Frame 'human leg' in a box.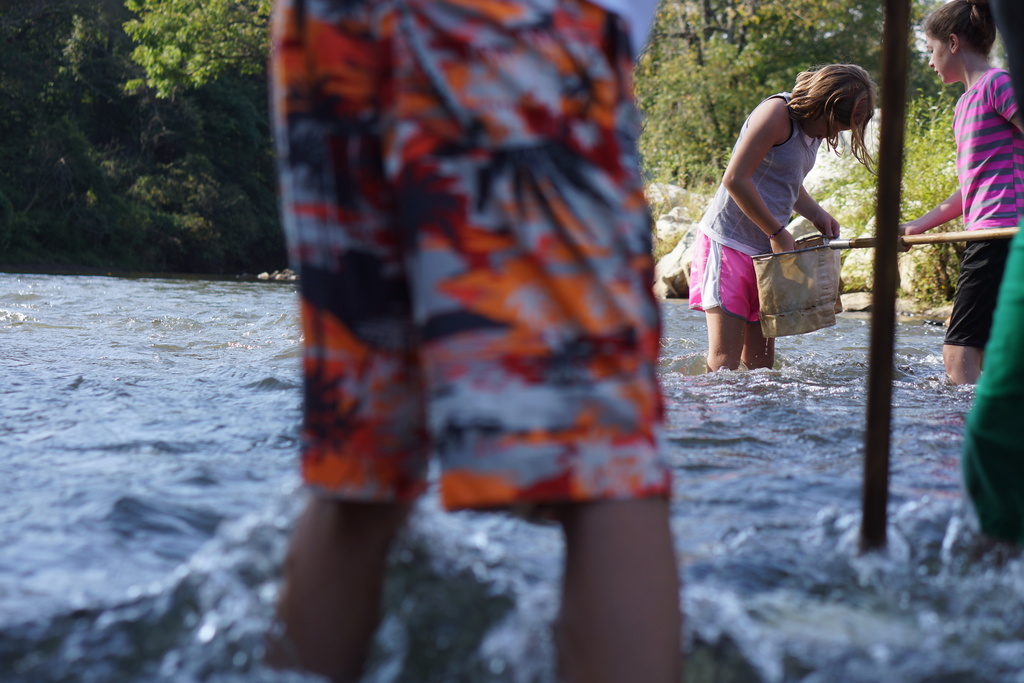
934:235:987:379.
